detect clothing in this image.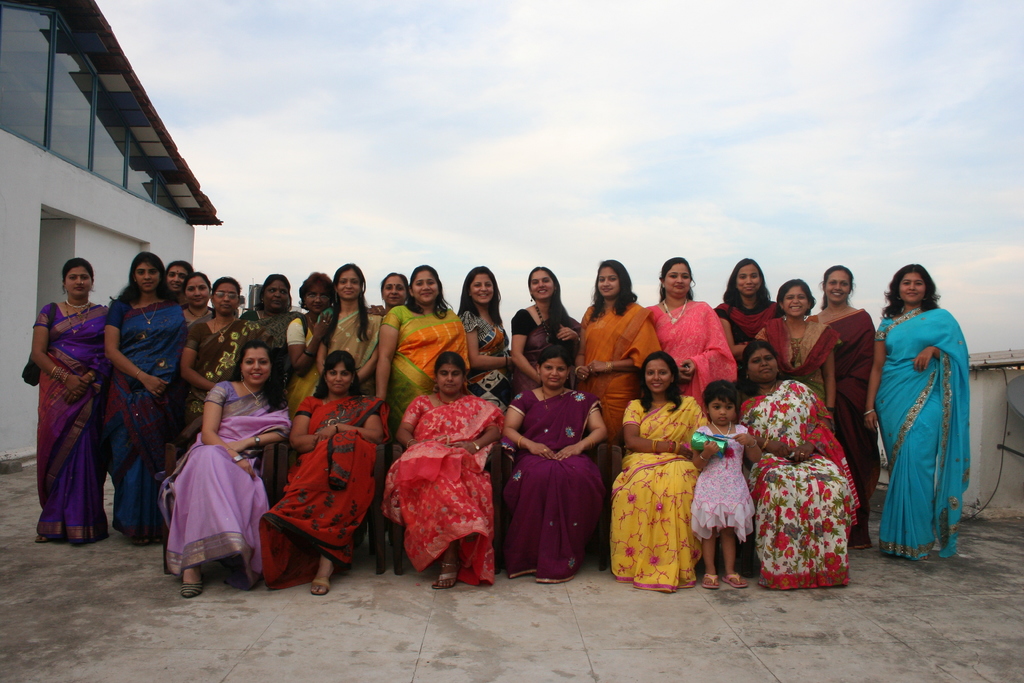
Detection: rect(508, 386, 608, 578).
